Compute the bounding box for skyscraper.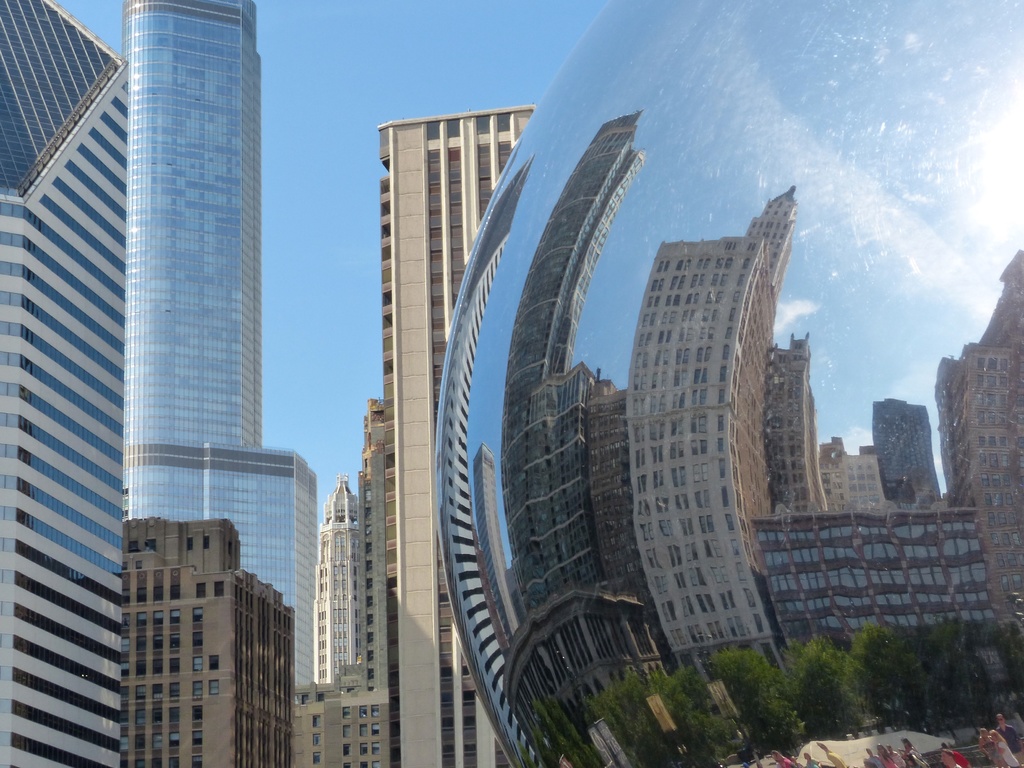
(x1=282, y1=440, x2=376, y2=766).
